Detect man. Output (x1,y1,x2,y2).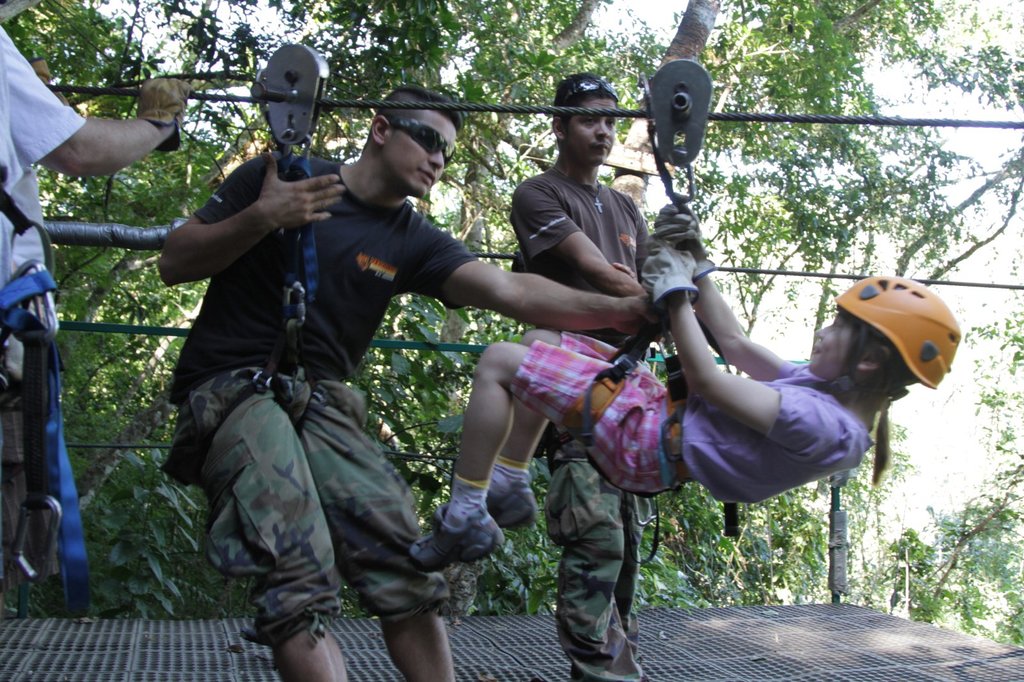
(506,70,653,681).
